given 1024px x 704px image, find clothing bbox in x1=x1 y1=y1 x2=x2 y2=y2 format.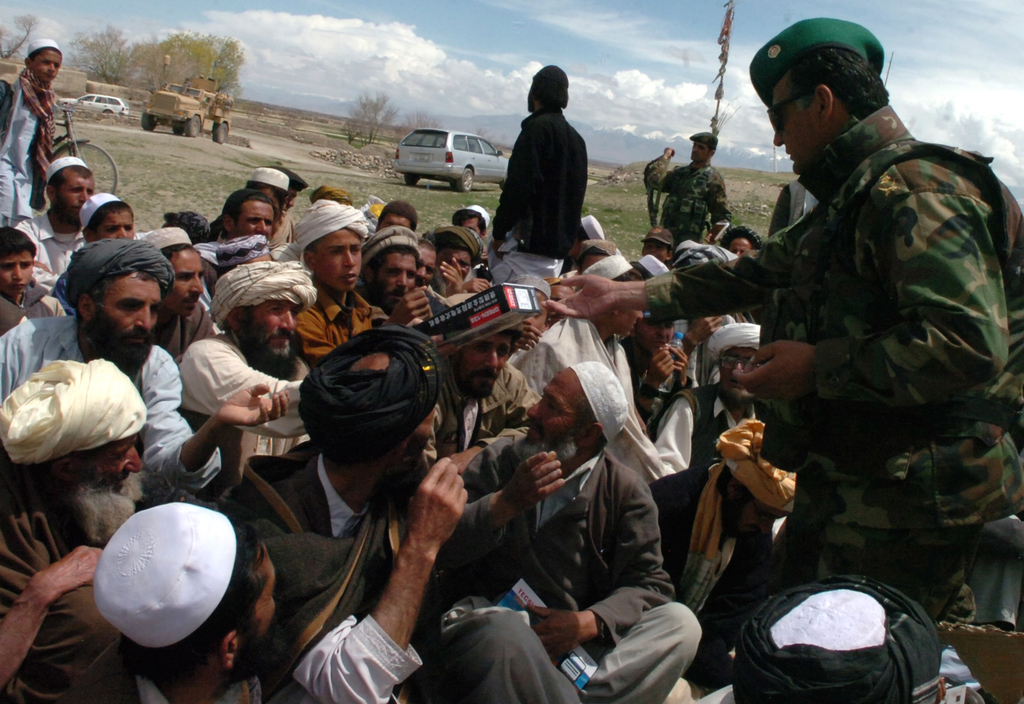
x1=7 y1=203 x2=89 y2=287.
